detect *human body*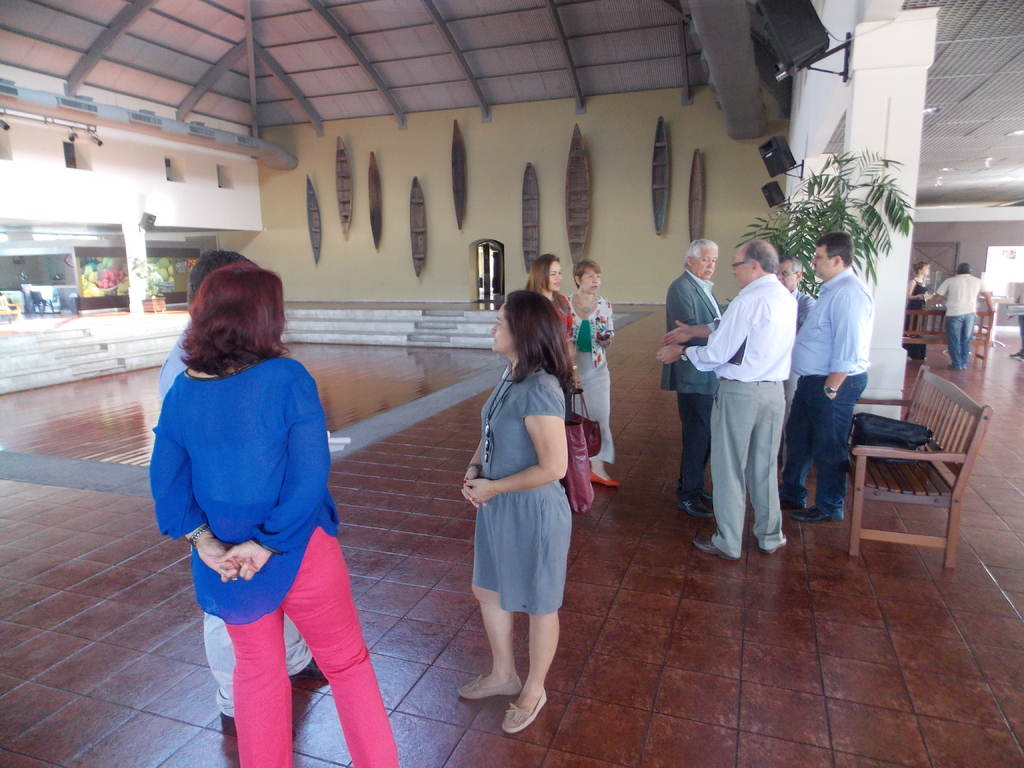
BBox(778, 264, 819, 487)
